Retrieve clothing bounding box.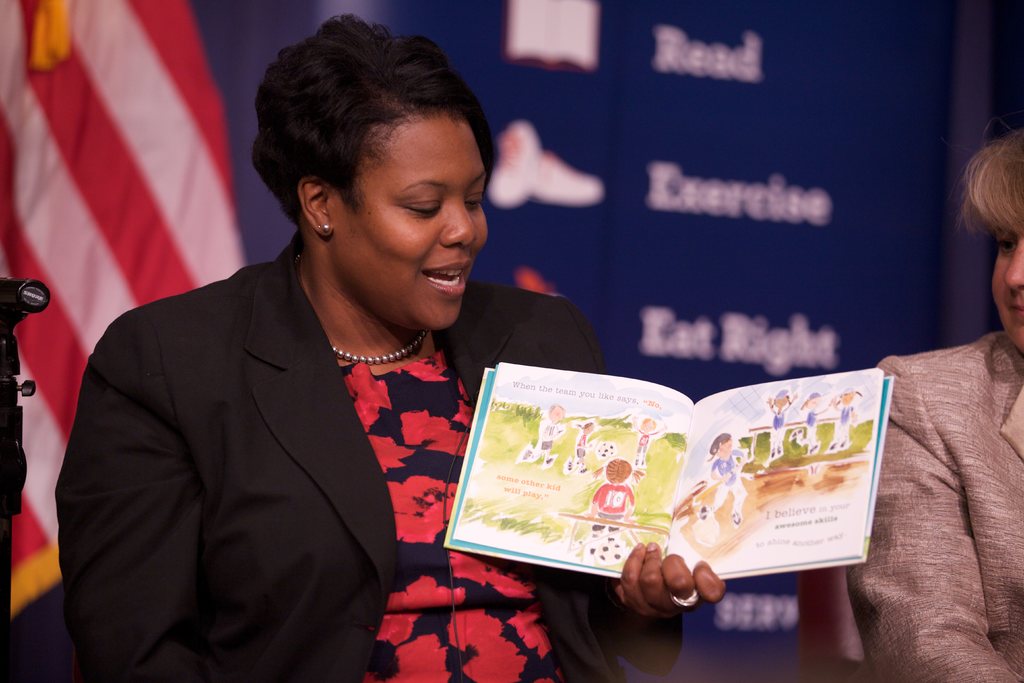
Bounding box: (708,445,749,514).
